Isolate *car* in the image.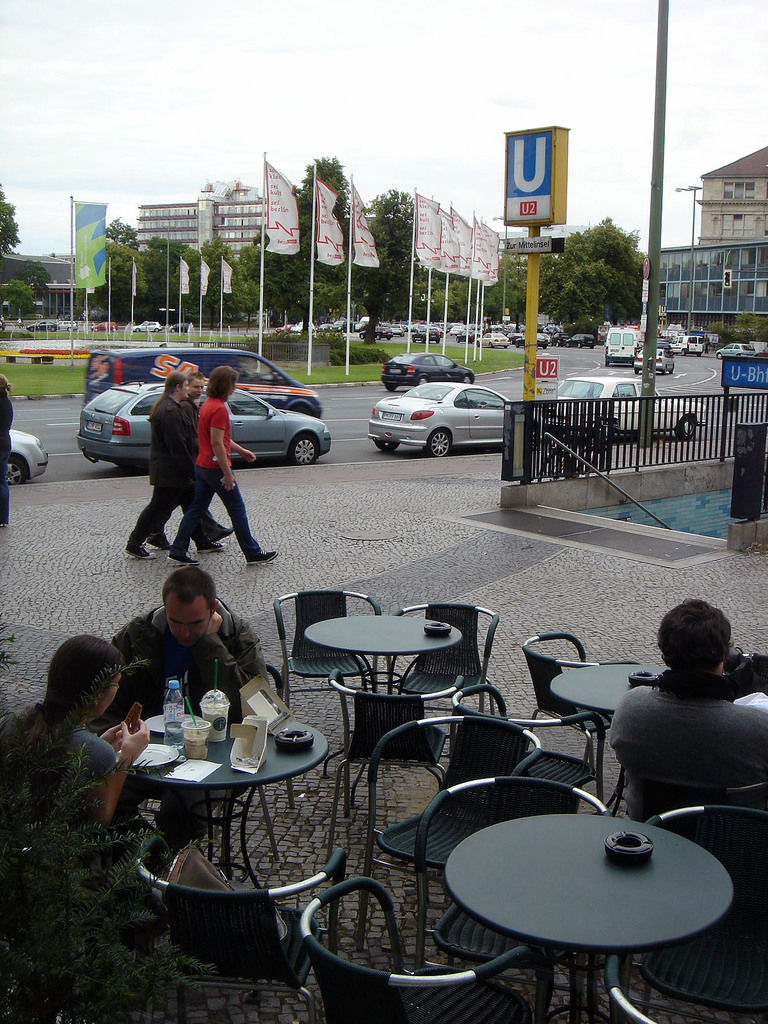
Isolated region: <region>80, 383, 327, 468</region>.
